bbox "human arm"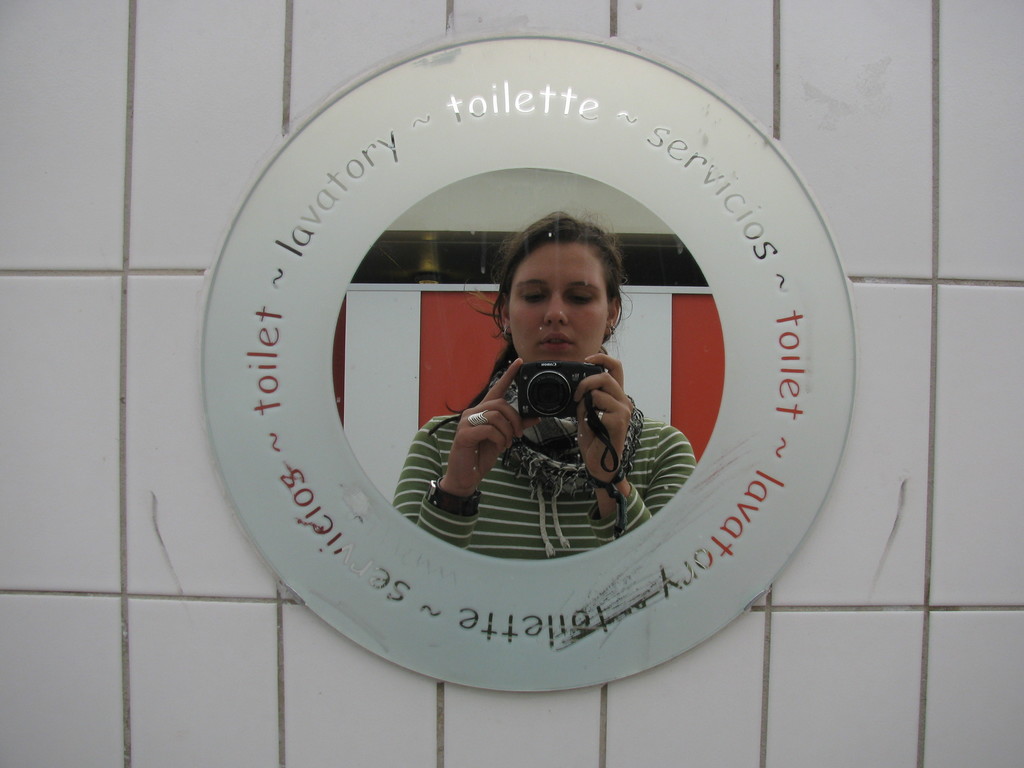
{"left": 399, "top": 352, "right": 531, "bottom": 552}
